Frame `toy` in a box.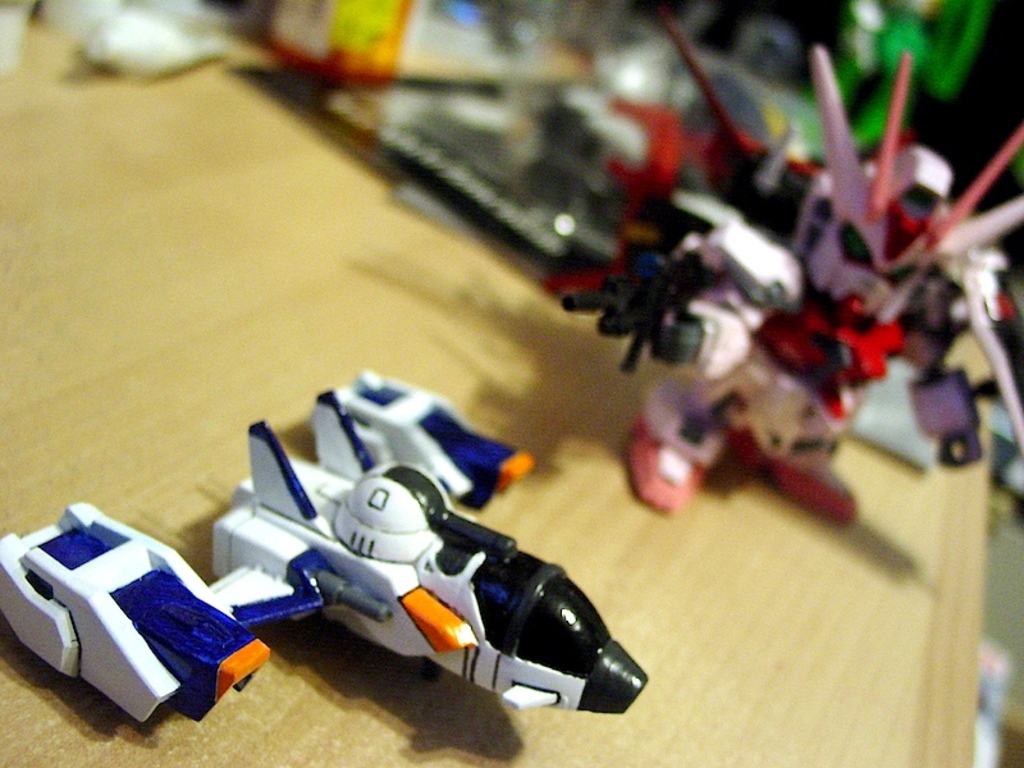
select_region(72, 312, 808, 749).
